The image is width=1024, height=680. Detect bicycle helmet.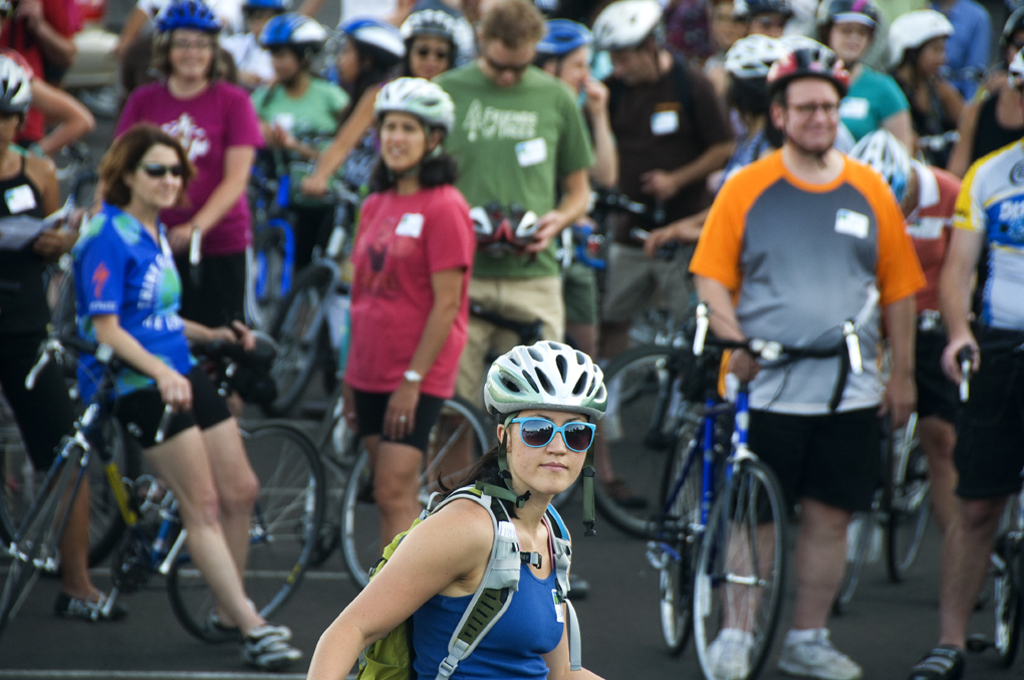
Detection: x1=722 y1=31 x2=776 y2=71.
